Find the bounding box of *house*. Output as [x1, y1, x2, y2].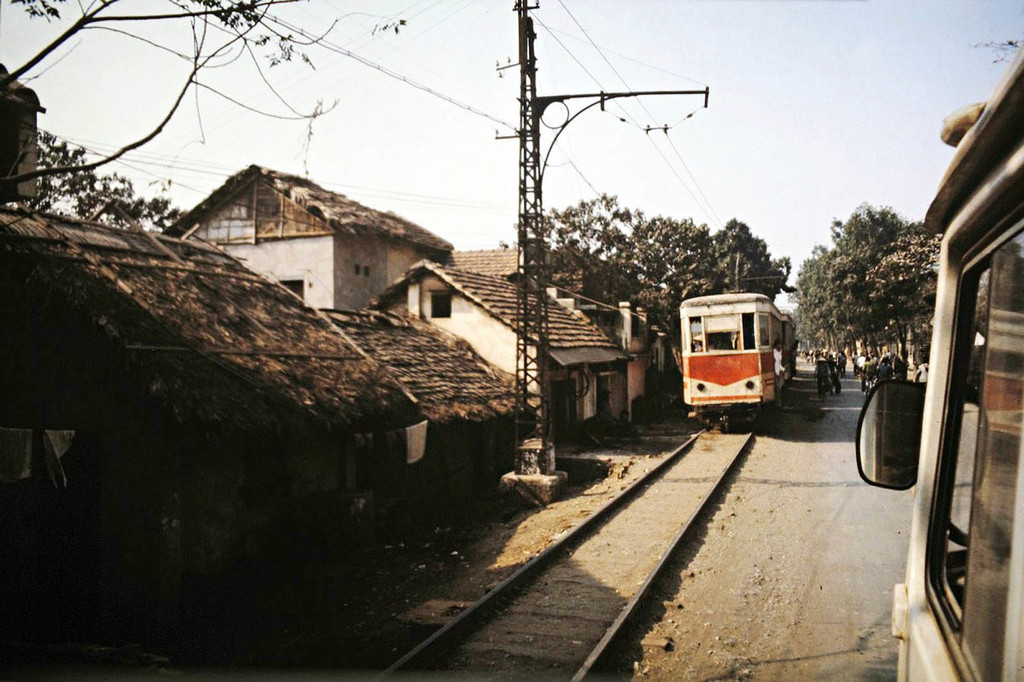
[309, 300, 536, 411].
